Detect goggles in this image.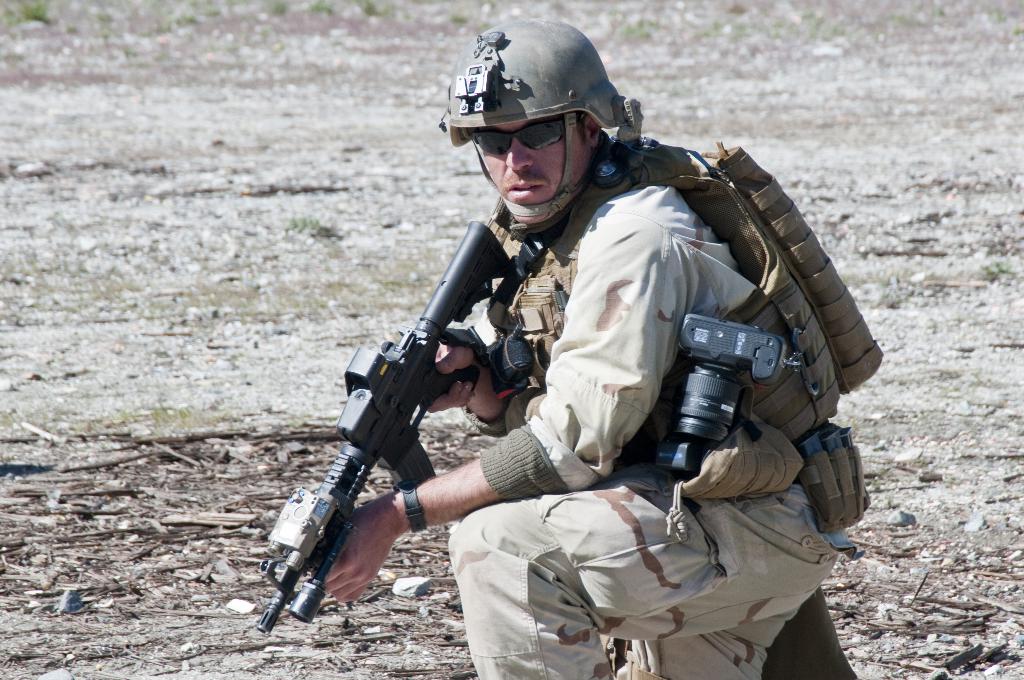
Detection: (x1=469, y1=114, x2=566, y2=155).
